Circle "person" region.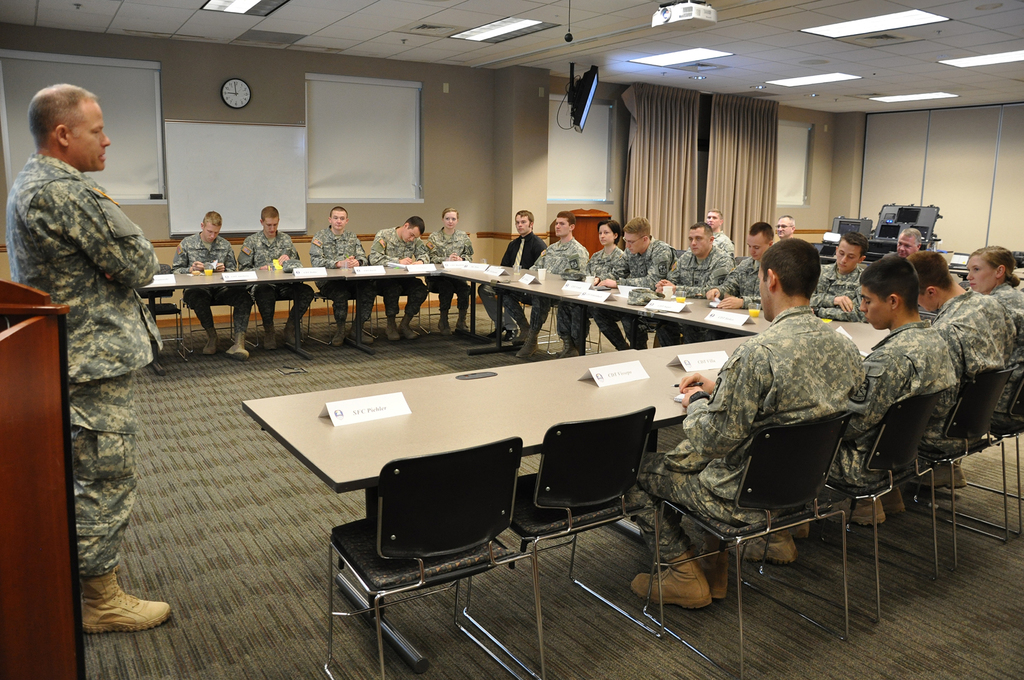
Region: 373, 216, 433, 338.
